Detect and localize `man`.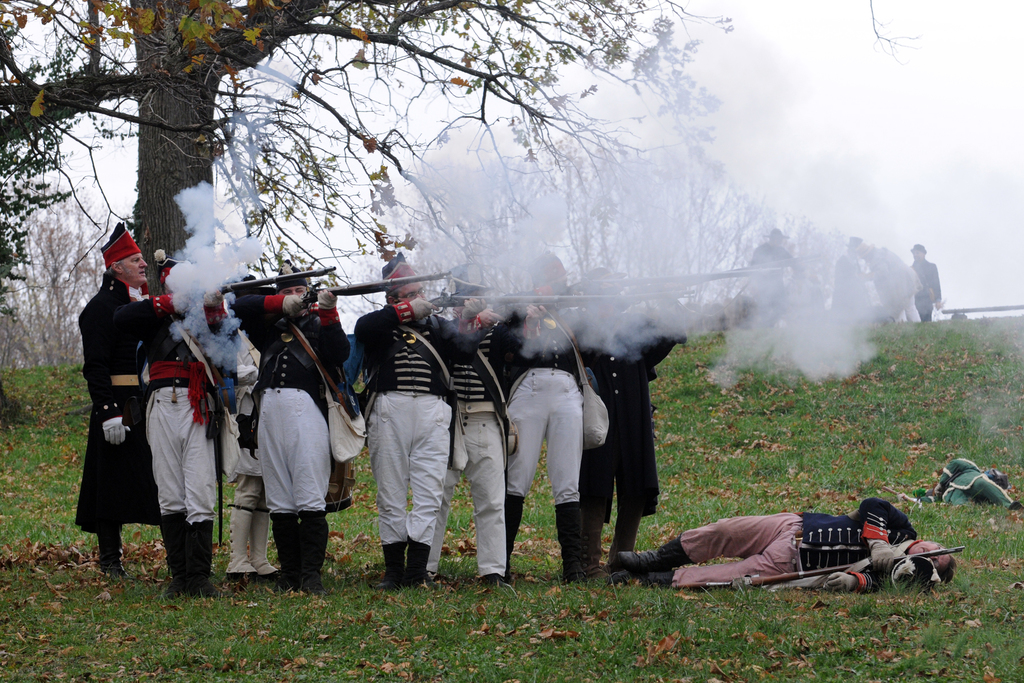
Localized at 106/255/235/605.
